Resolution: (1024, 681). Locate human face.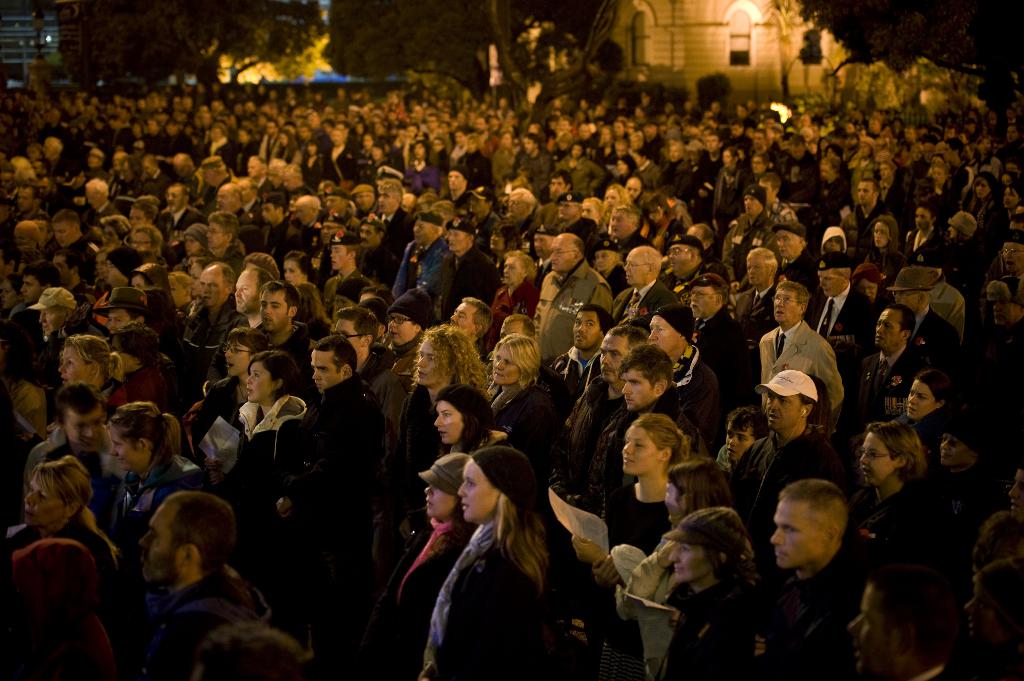
721 150 737 166.
